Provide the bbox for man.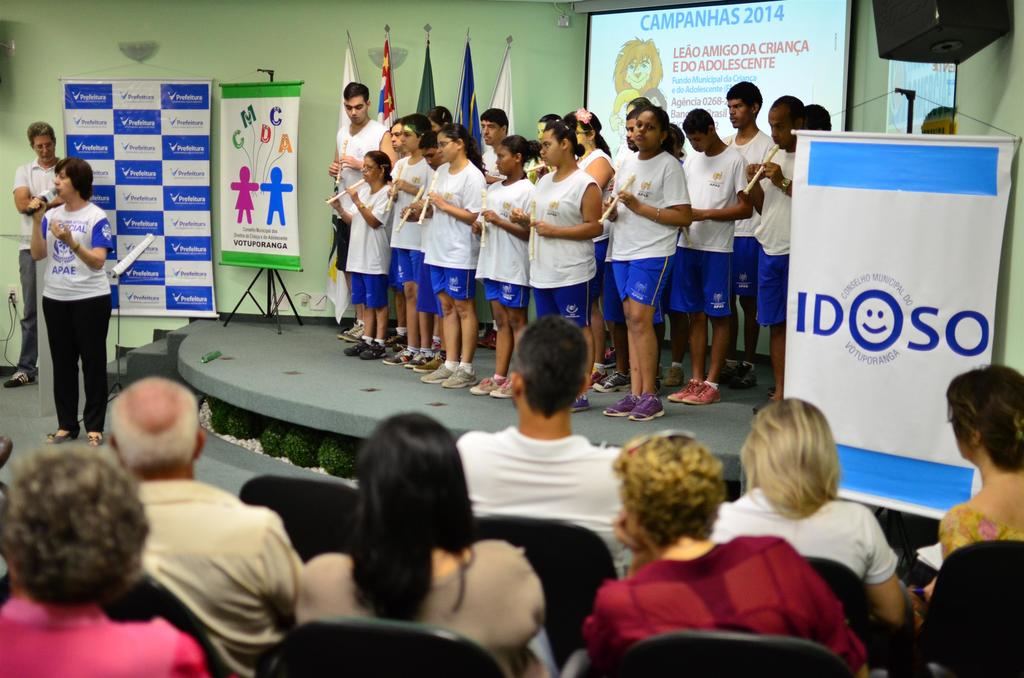
{"left": 726, "top": 79, "right": 767, "bottom": 392}.
